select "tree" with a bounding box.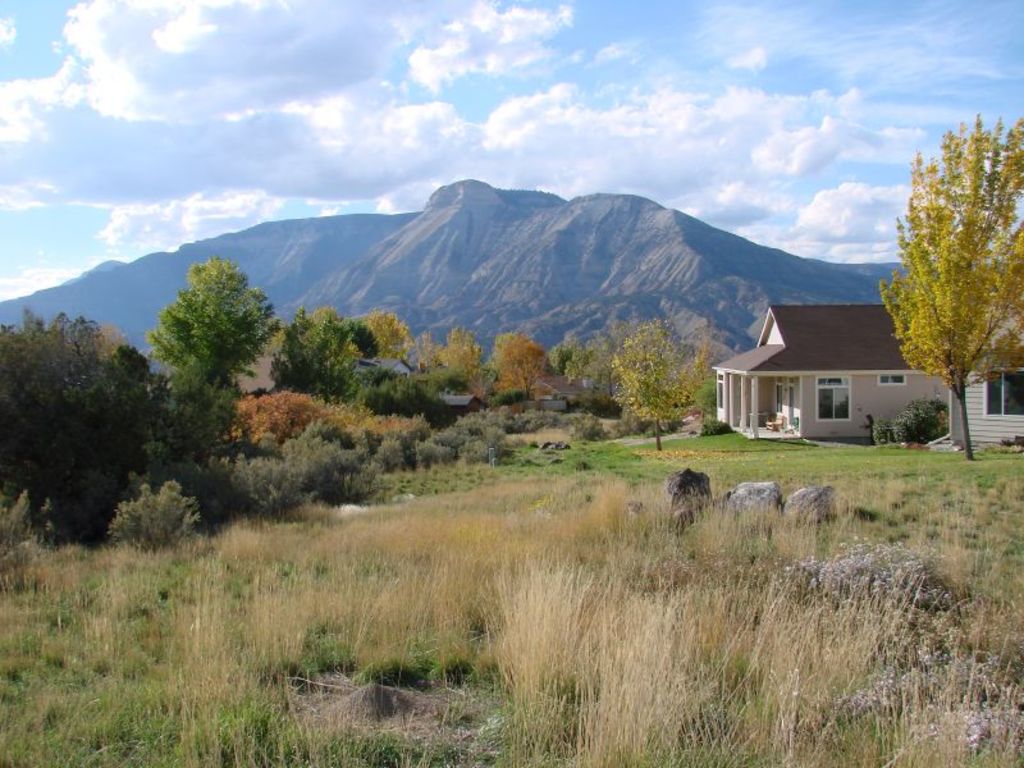
[600, 315, 710, 447].
